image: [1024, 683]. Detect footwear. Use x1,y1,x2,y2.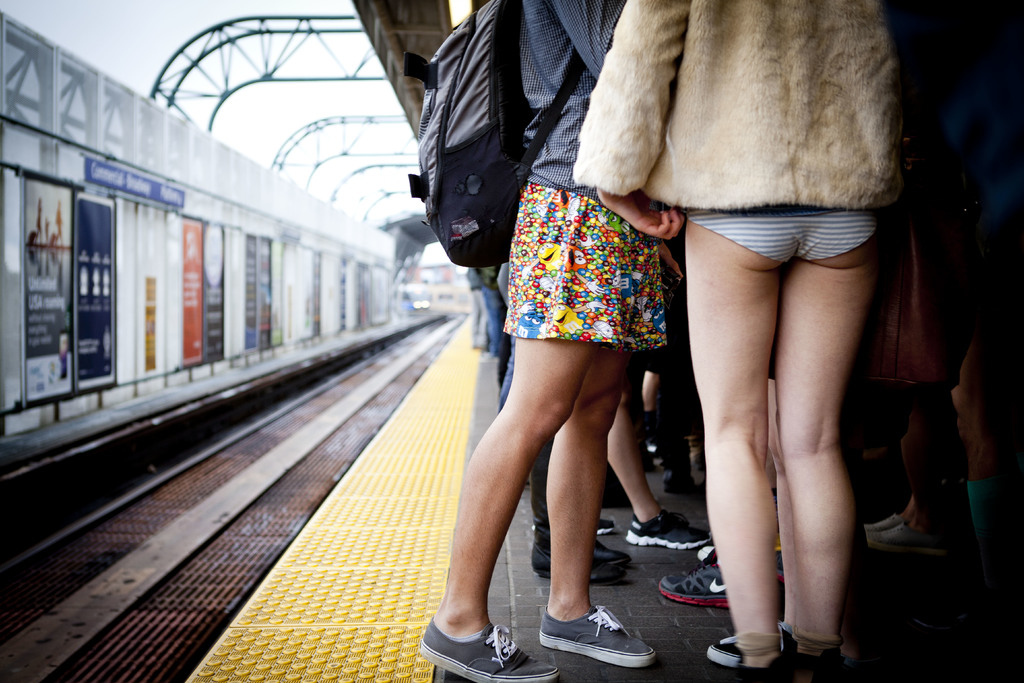
630,514,716,550.
